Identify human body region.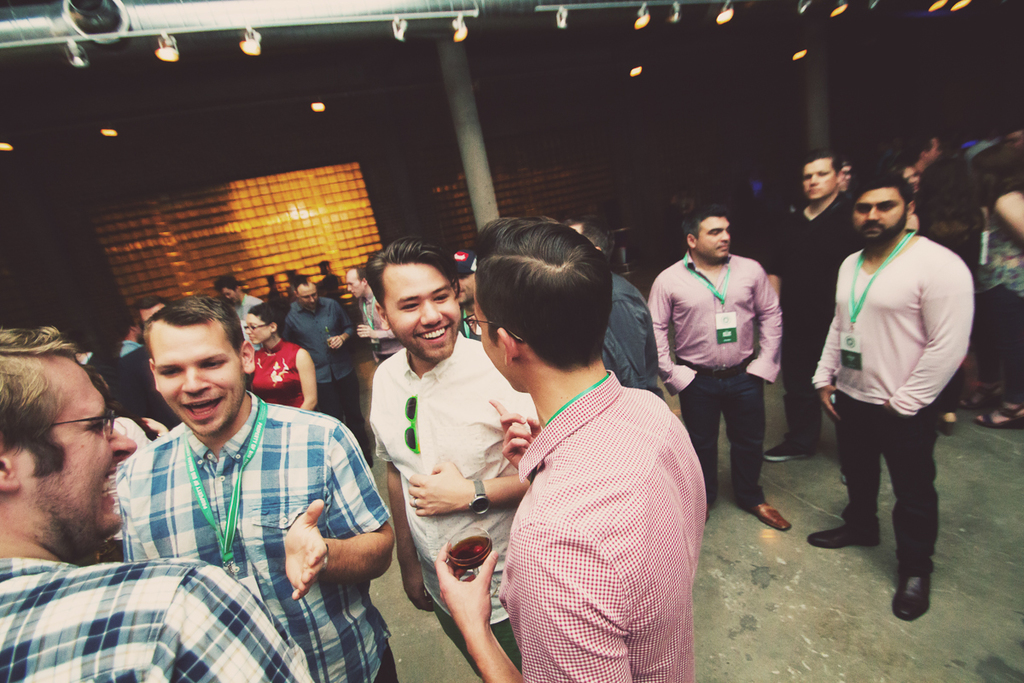
Region: bbox=[599, 268, 660, 394].
